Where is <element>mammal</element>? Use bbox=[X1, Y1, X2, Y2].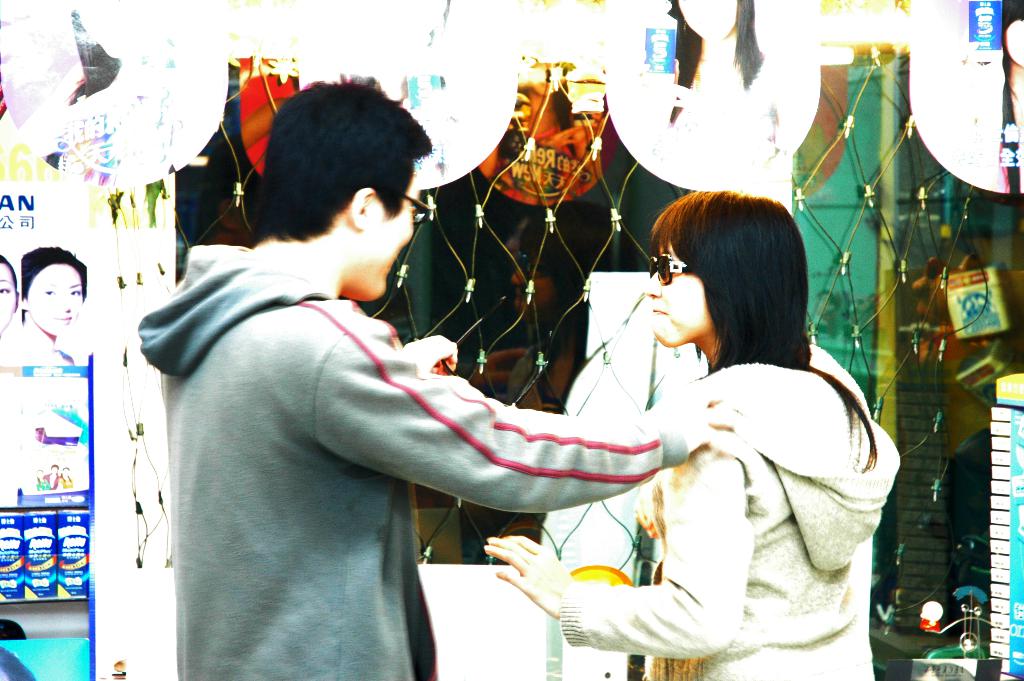
bbox=[13, 248, 94, 365].
